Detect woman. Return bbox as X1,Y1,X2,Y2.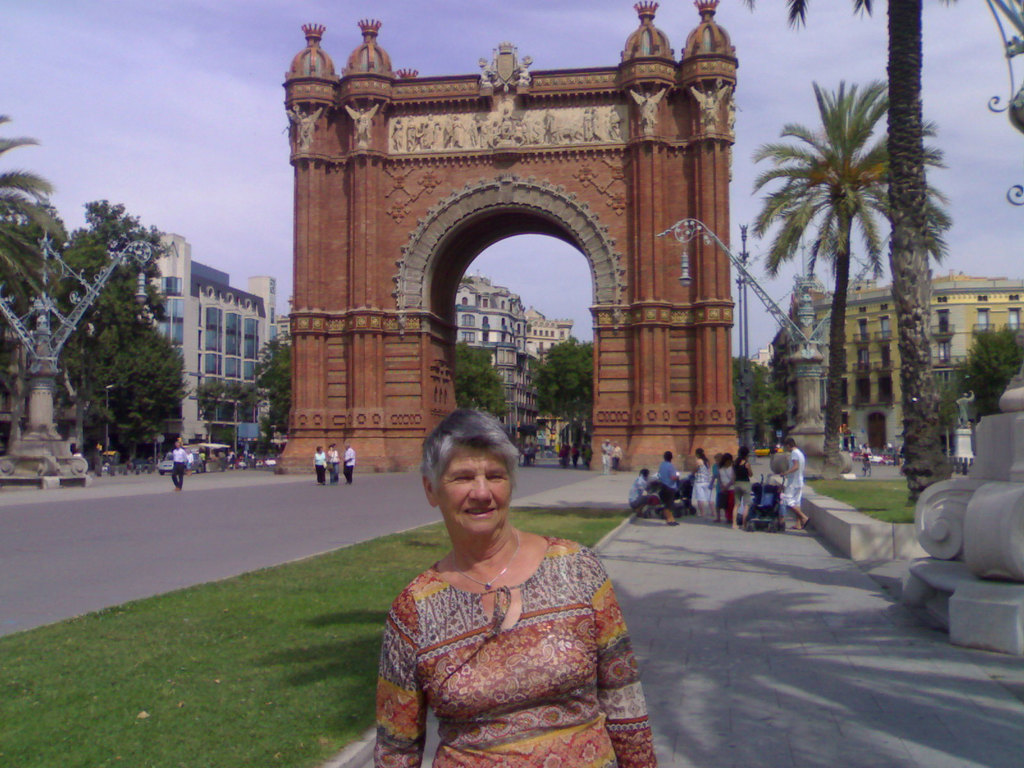
370,413,663,767.
